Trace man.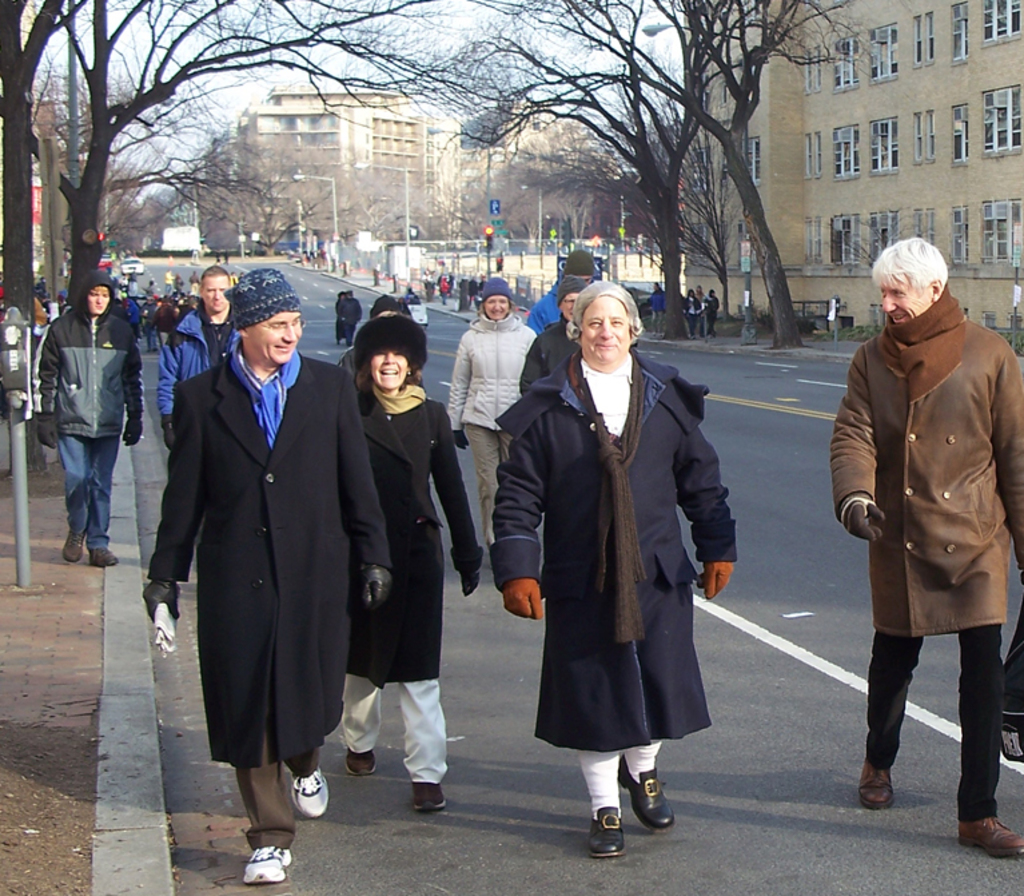
Traced to {"left": 825, "top": 223, "right": 1013, "bottom": 840}.
